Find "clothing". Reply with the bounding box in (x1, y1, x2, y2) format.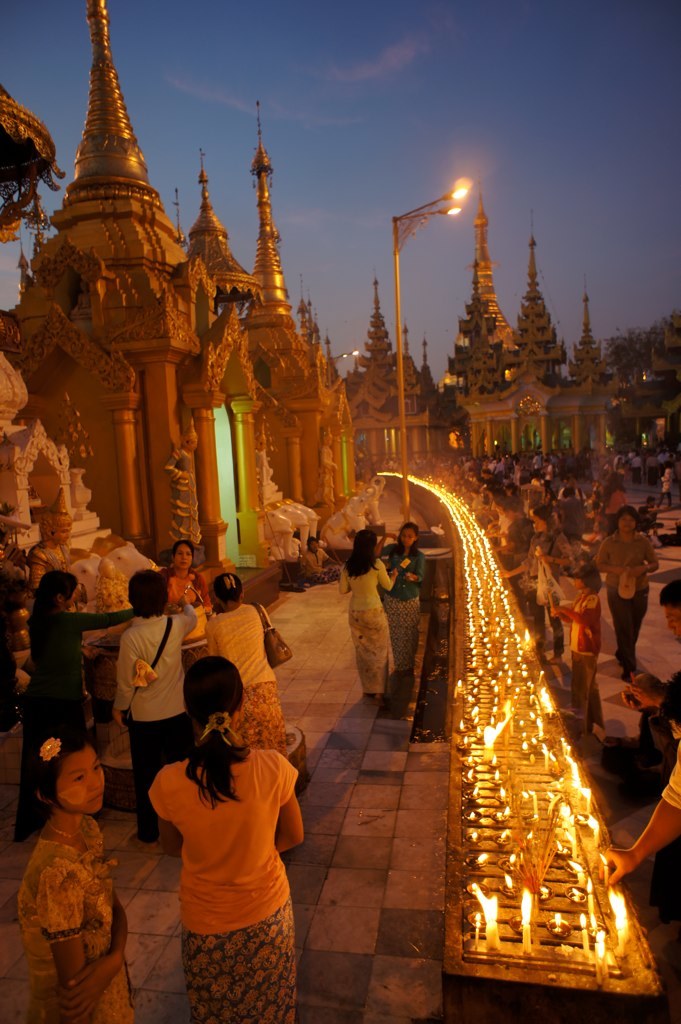
(139, 735, 319, 980).
